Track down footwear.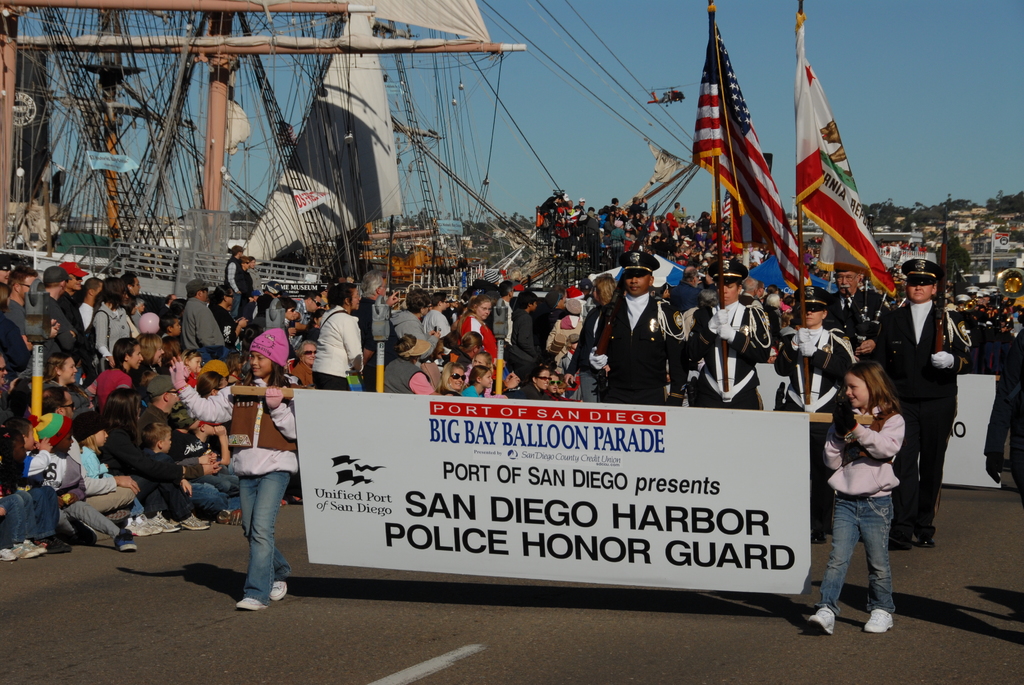
Tracked to <bbox>115, 530, 136, 549</bbox>.
